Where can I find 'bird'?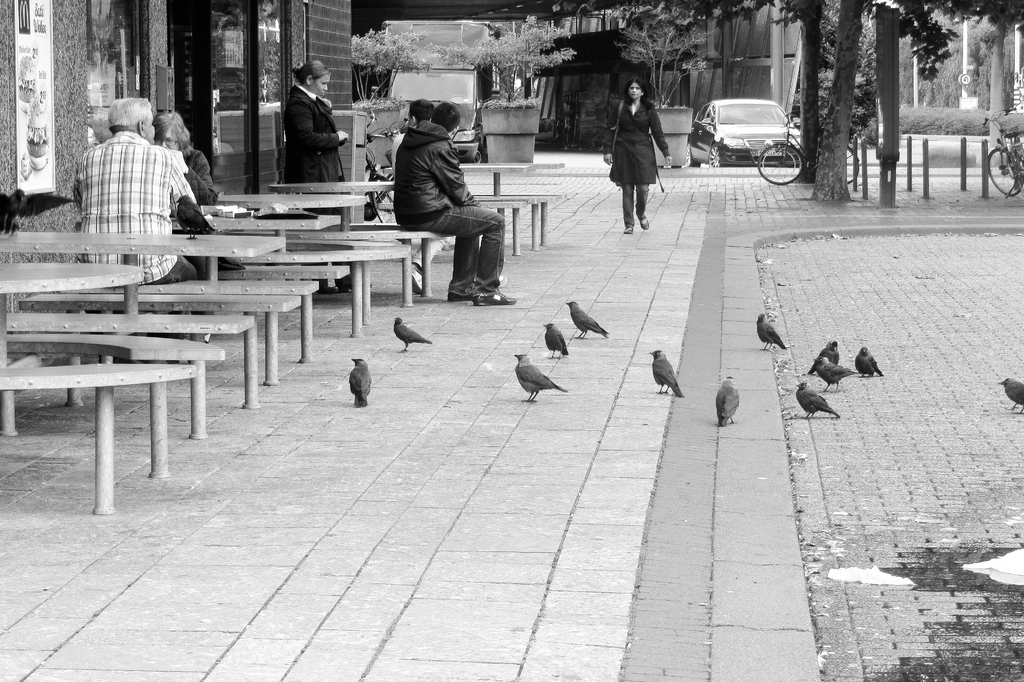
You can find it at {"left": 651, "top": 346, "right": 684, "bottom": 400}.
